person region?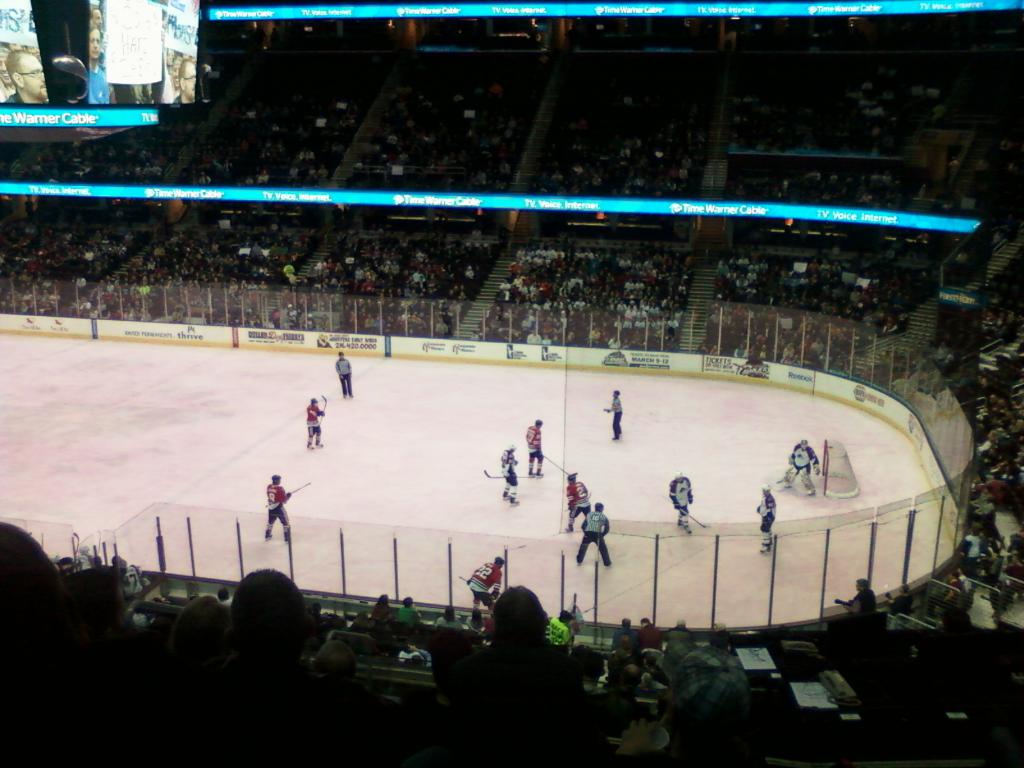
BBox(524, 414, 544, 481)
